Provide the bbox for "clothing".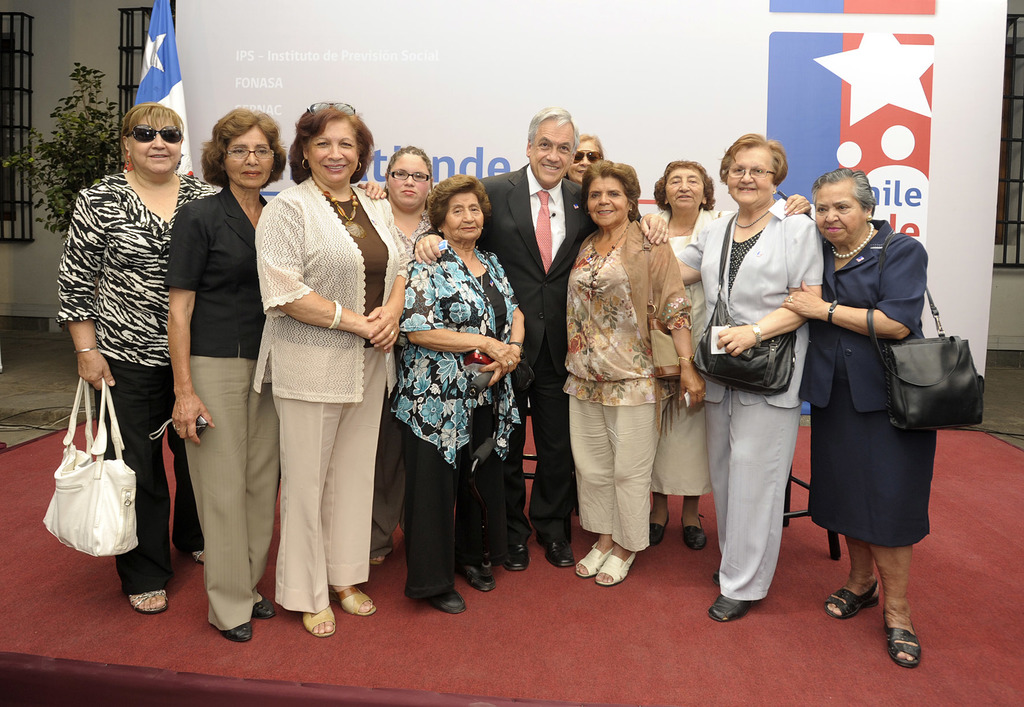
l=559, t=216, r=694, b=548.
